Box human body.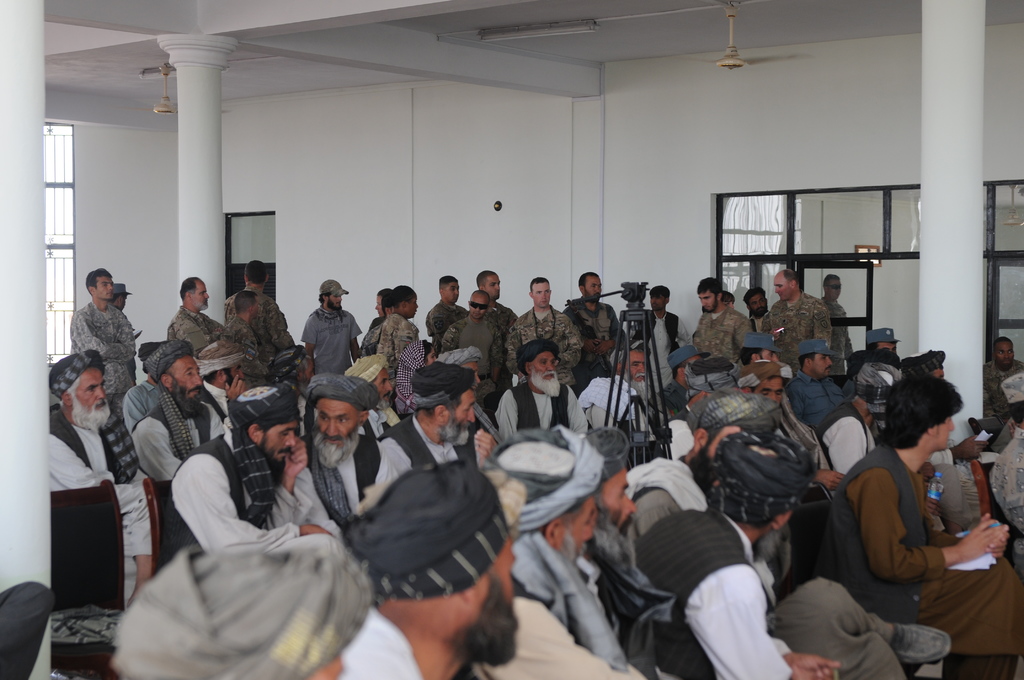
{"left": 359, "top": 286, "right": 424, "bottom": 364}.
